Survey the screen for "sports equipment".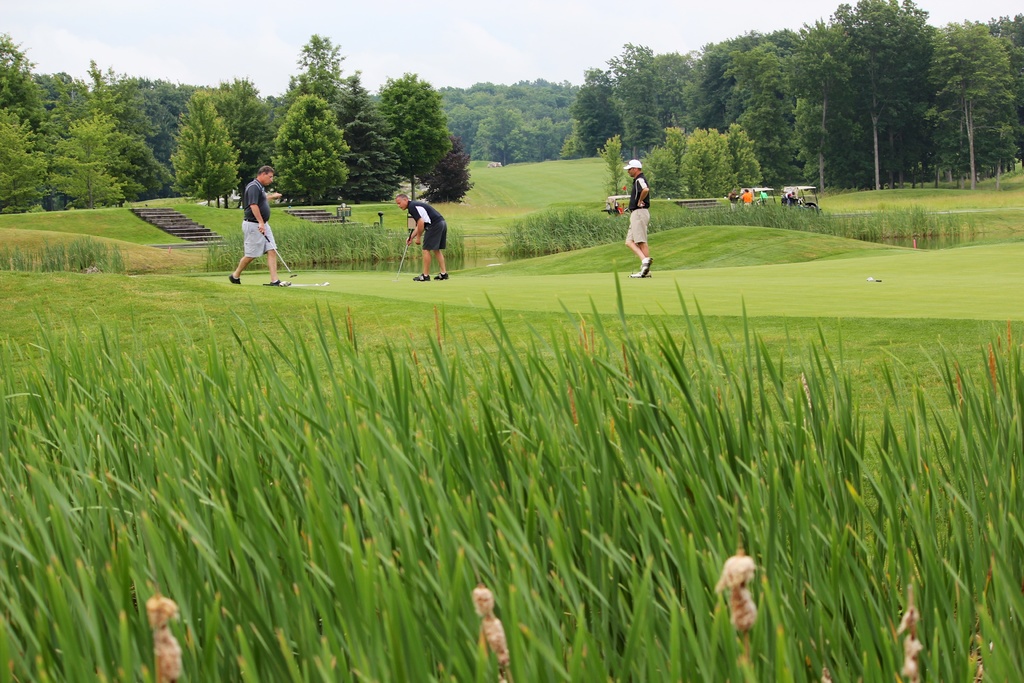
Survey found: <bbox>257, 227, 298, 279</bbox>.
